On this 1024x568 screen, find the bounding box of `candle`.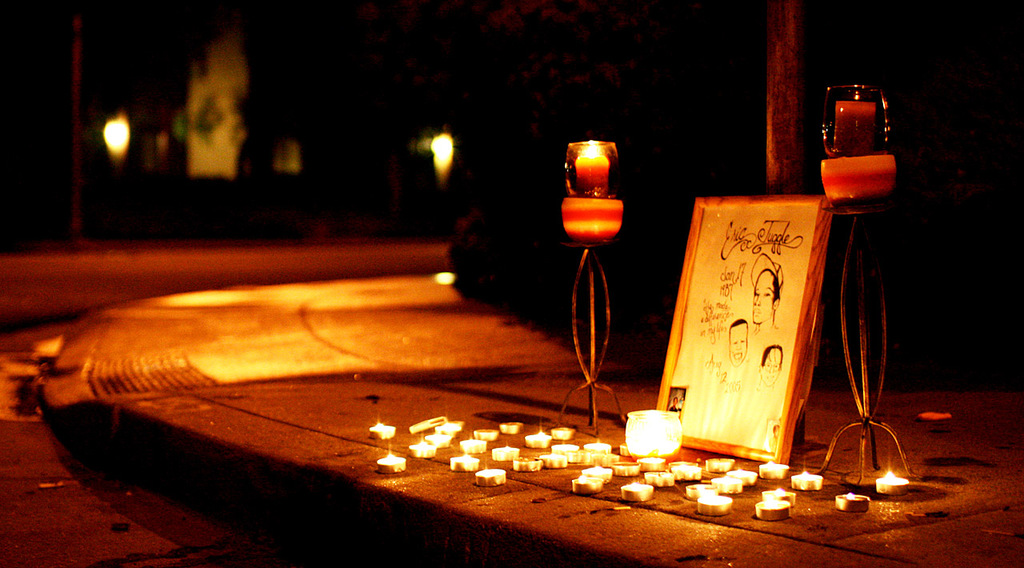
Bounding box: bbox=(622, 481, 656, 503).
